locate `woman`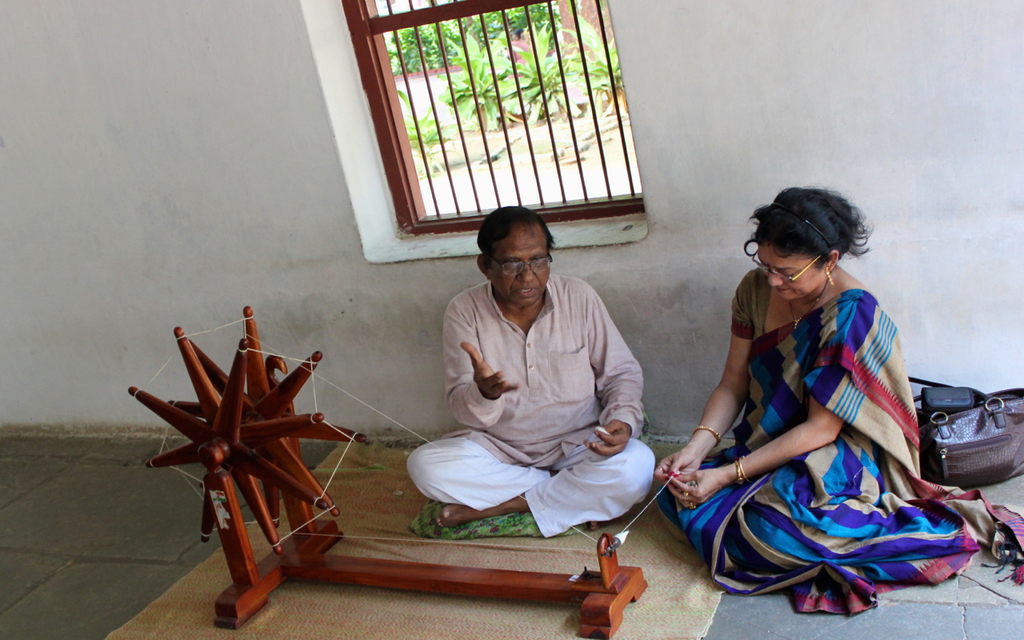
detection(681, 169, 934, 603)
